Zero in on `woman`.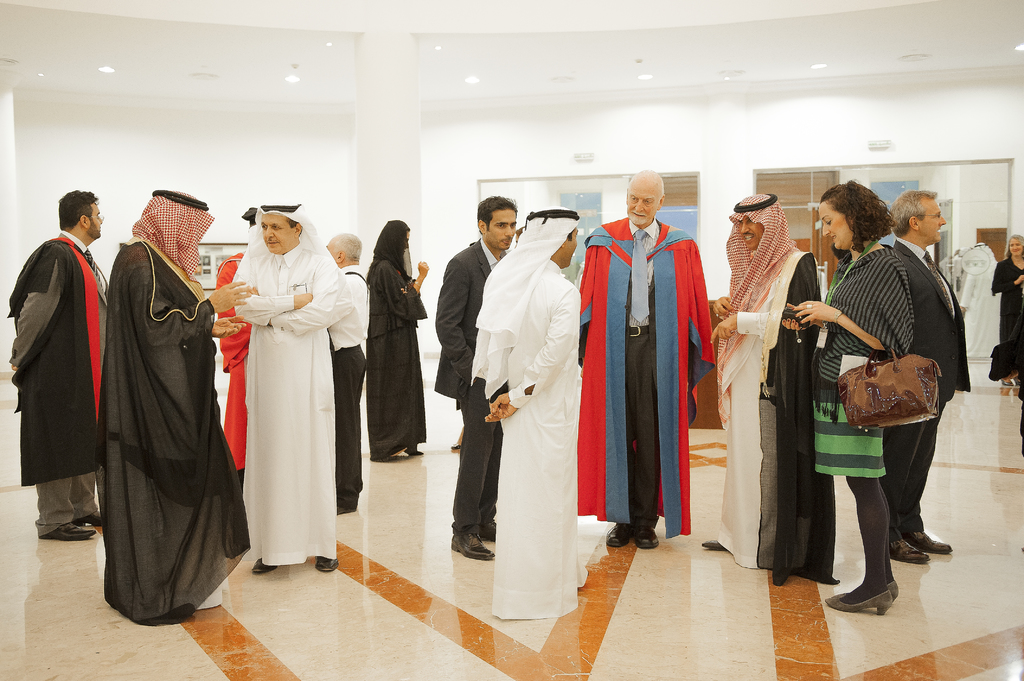
Zeroed in: [left=786, top=177, right=963, bottom=607].
